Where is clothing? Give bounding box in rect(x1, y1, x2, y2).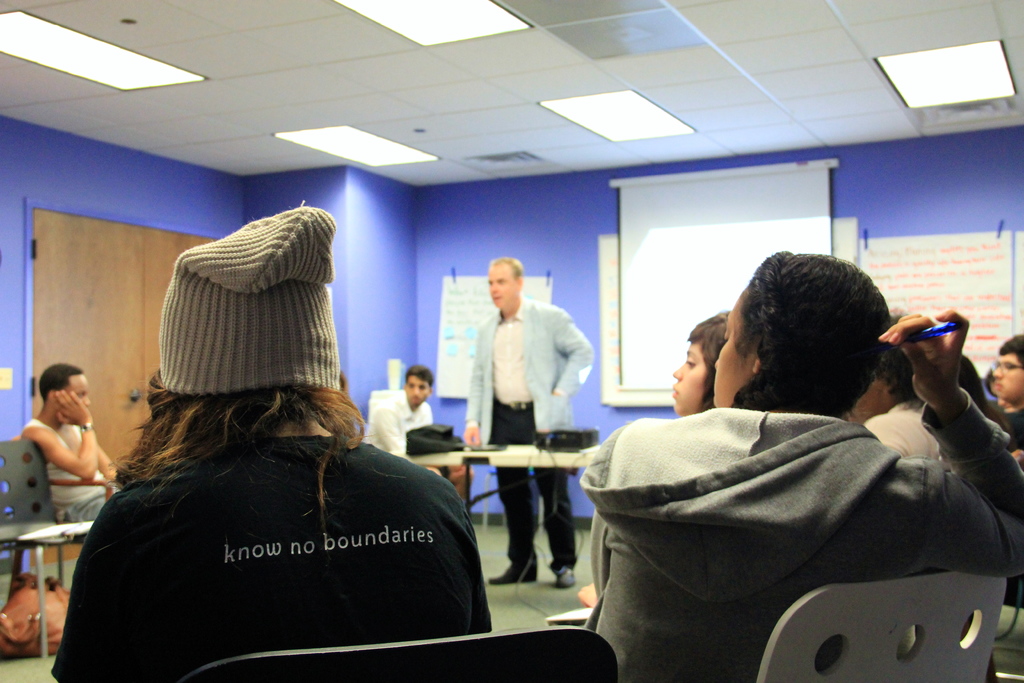
rect(860, 403, 963, 470).
